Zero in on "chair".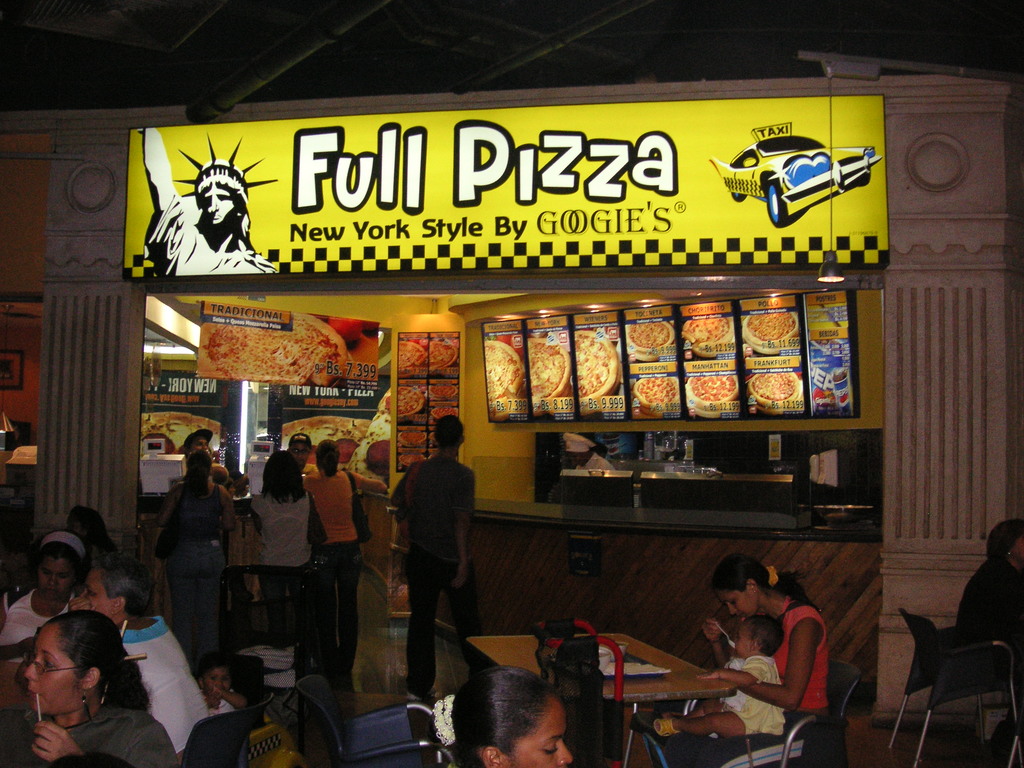
Zeroed in: pyautogui.locateOnScreen(882, 610, 991, 755).
